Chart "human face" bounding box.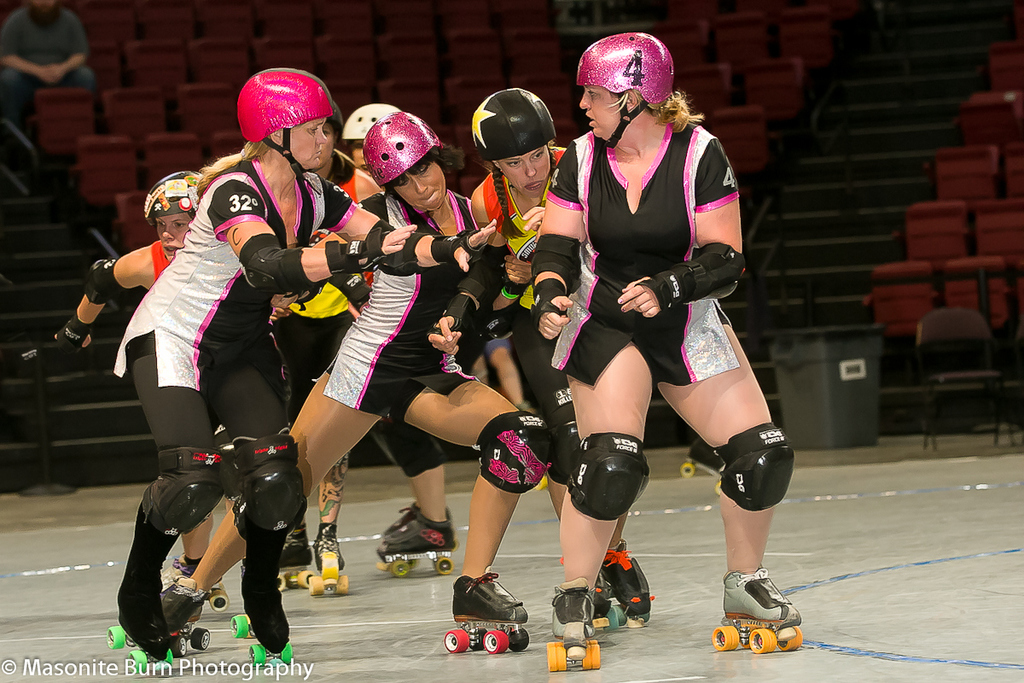
Charted: (397, 152, 455, 214).
